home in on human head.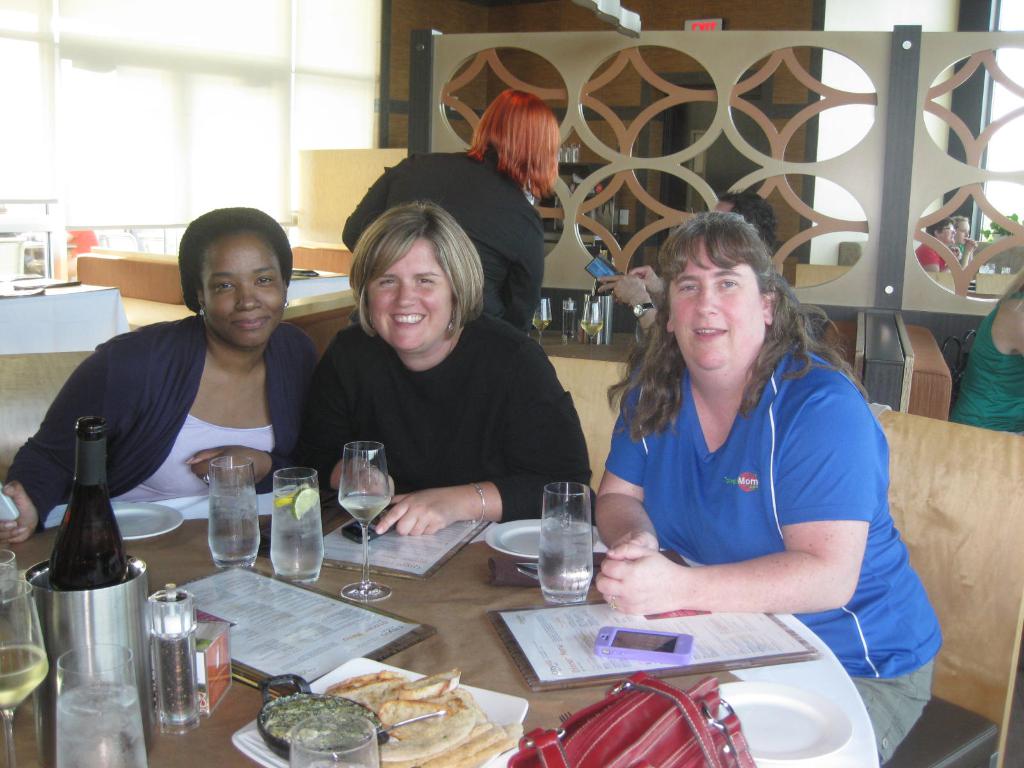
Homed in at rect(333, 180, 495, 351).
